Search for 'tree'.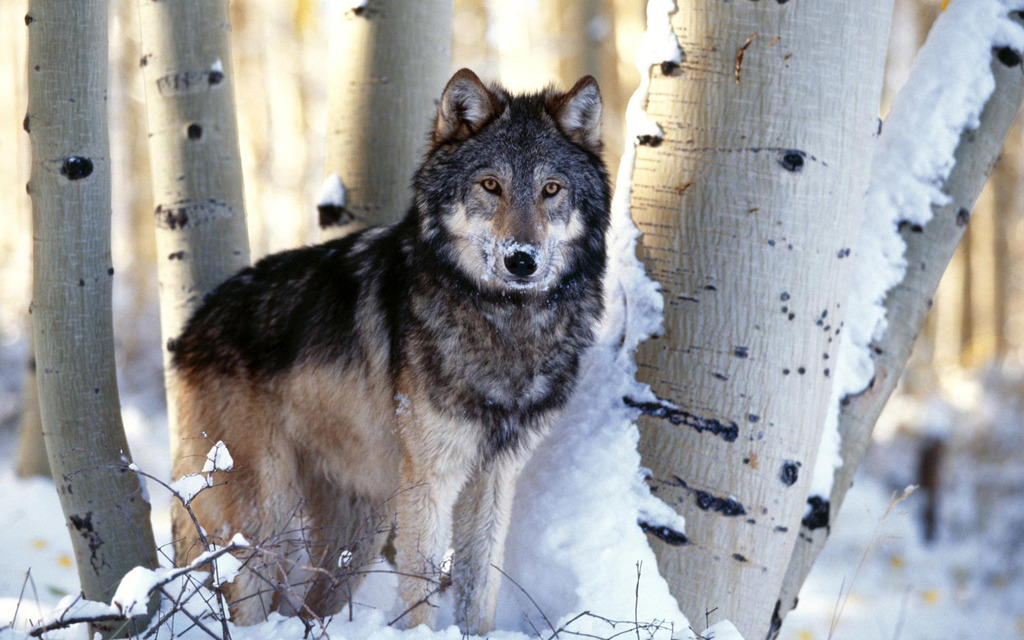
Found at locate(320, 0, 455, 240).
